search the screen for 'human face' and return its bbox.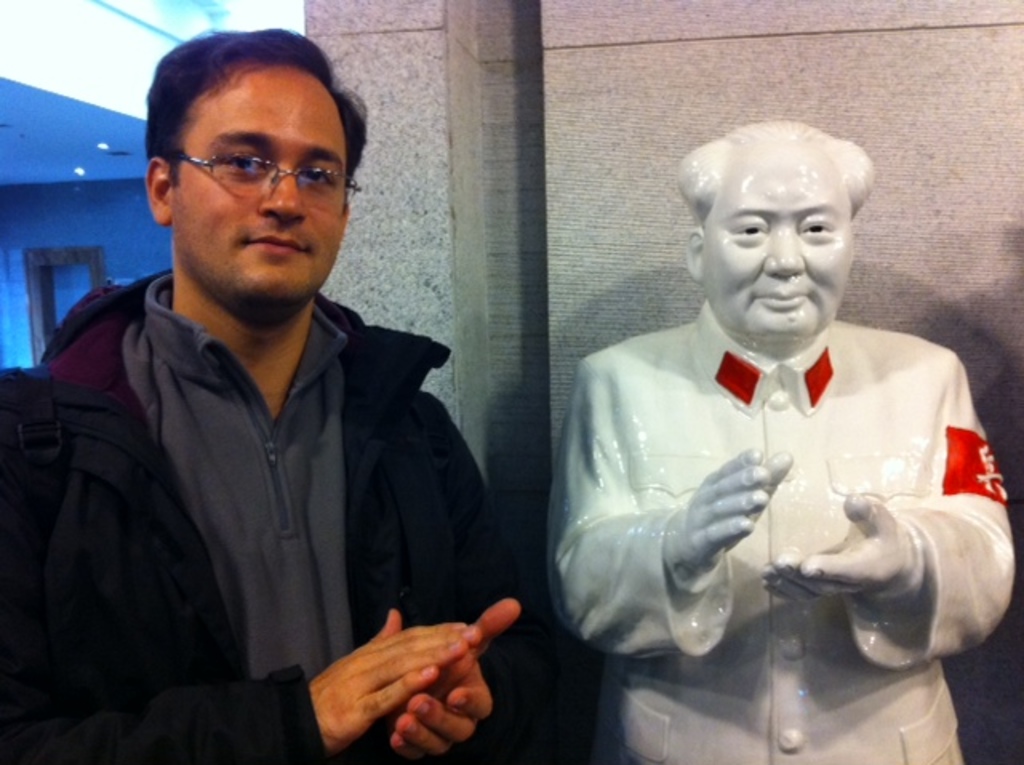
Found: box(696, 152, 854, 331).
